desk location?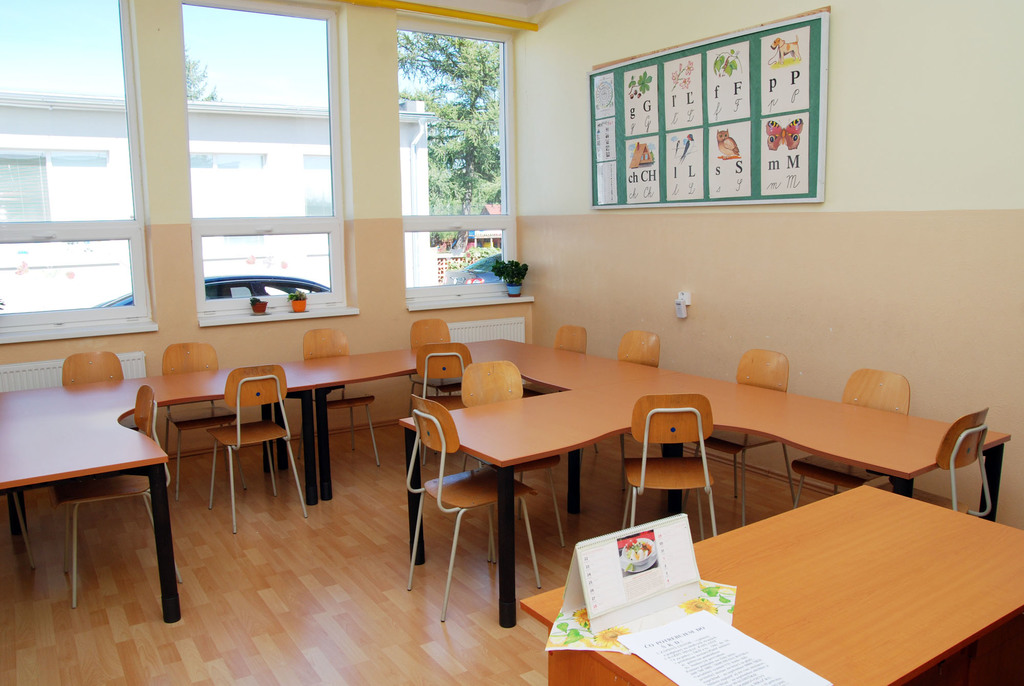
(0,333,1012,630)
